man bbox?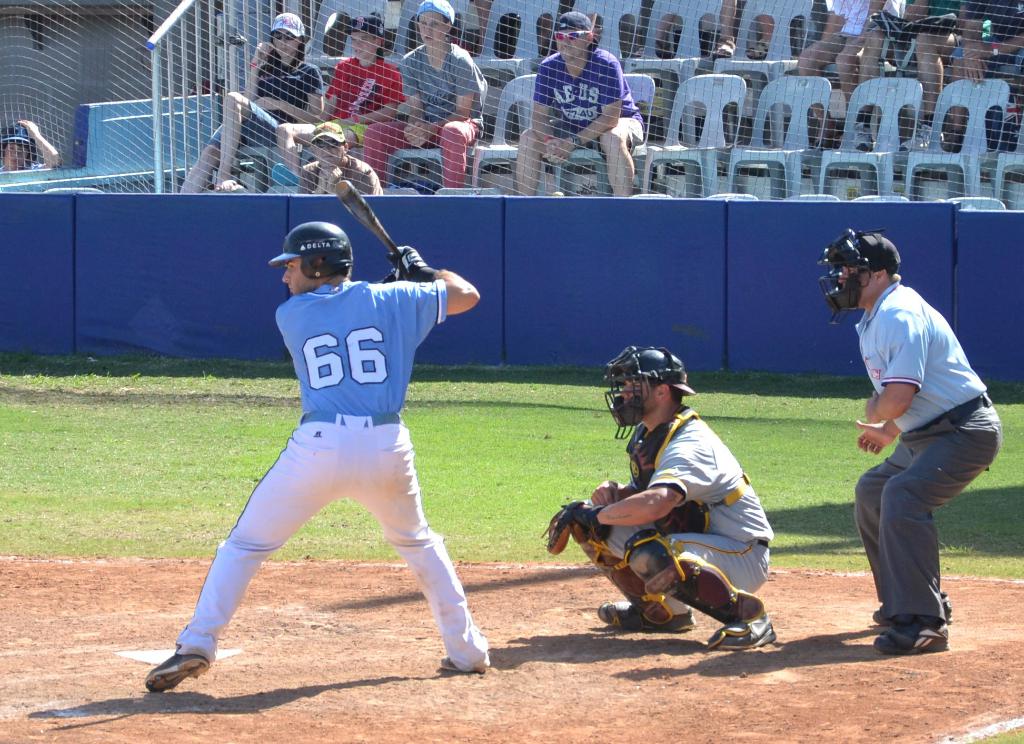
544 343 780 647
